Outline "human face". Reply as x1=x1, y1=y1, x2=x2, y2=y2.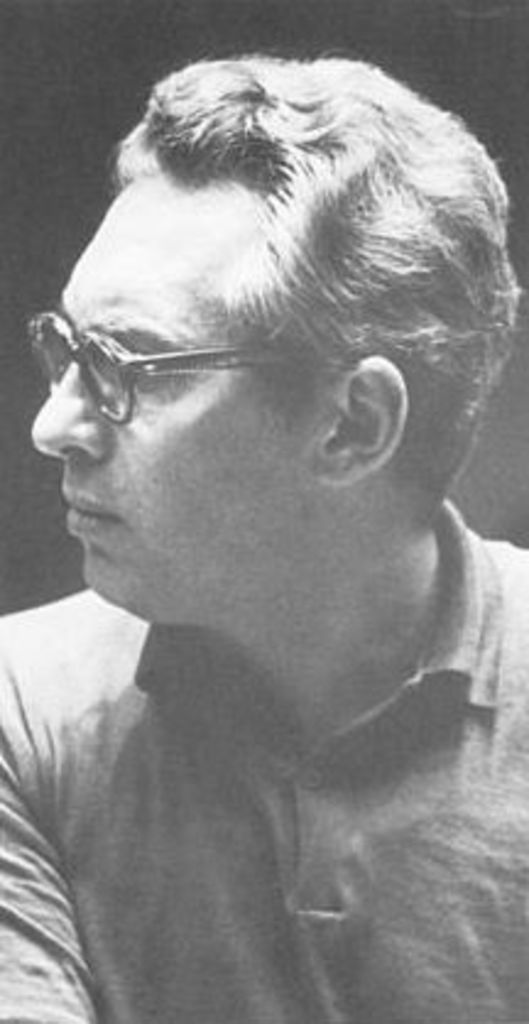
x1=32, y1=189, x2=311, y2=600.
